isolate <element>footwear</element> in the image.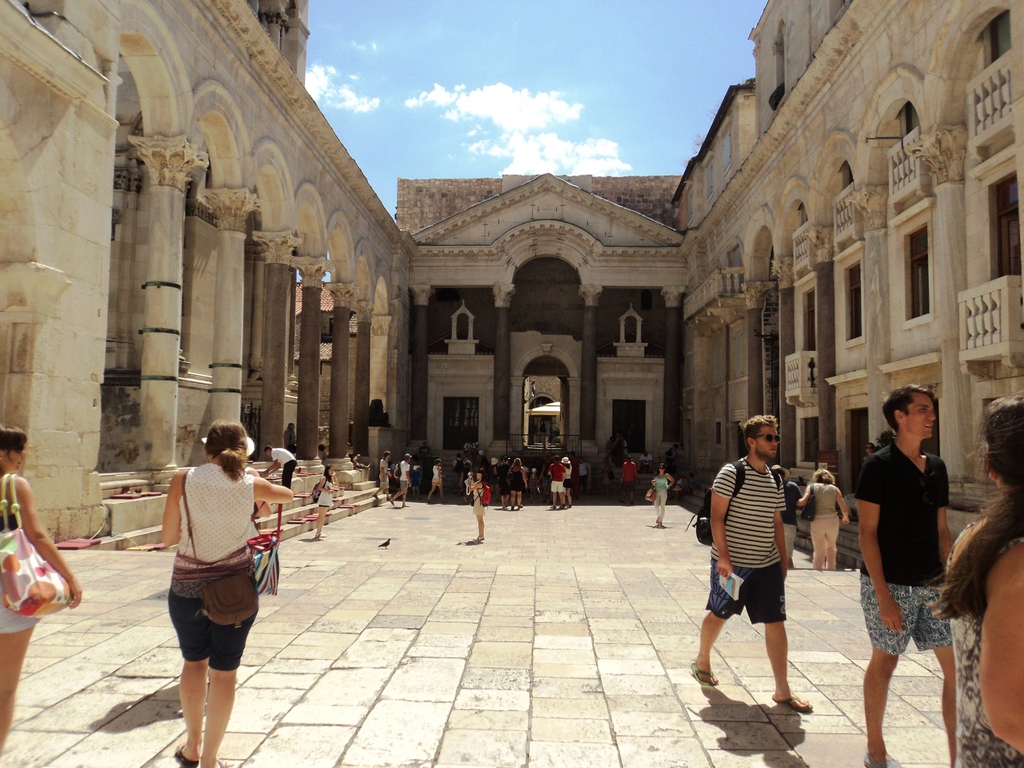
Isolated region: {"x1": 388, "y1": 498, "x2": 394, "y2": 504}.
